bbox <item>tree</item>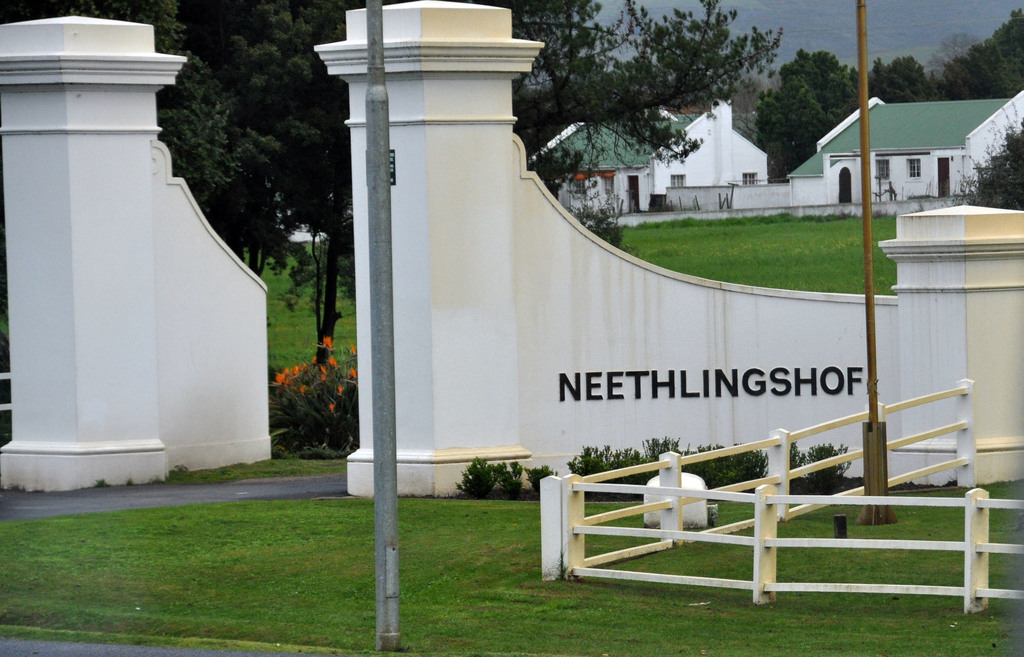
[left=945, top=95, right=1023, bottom=207]
